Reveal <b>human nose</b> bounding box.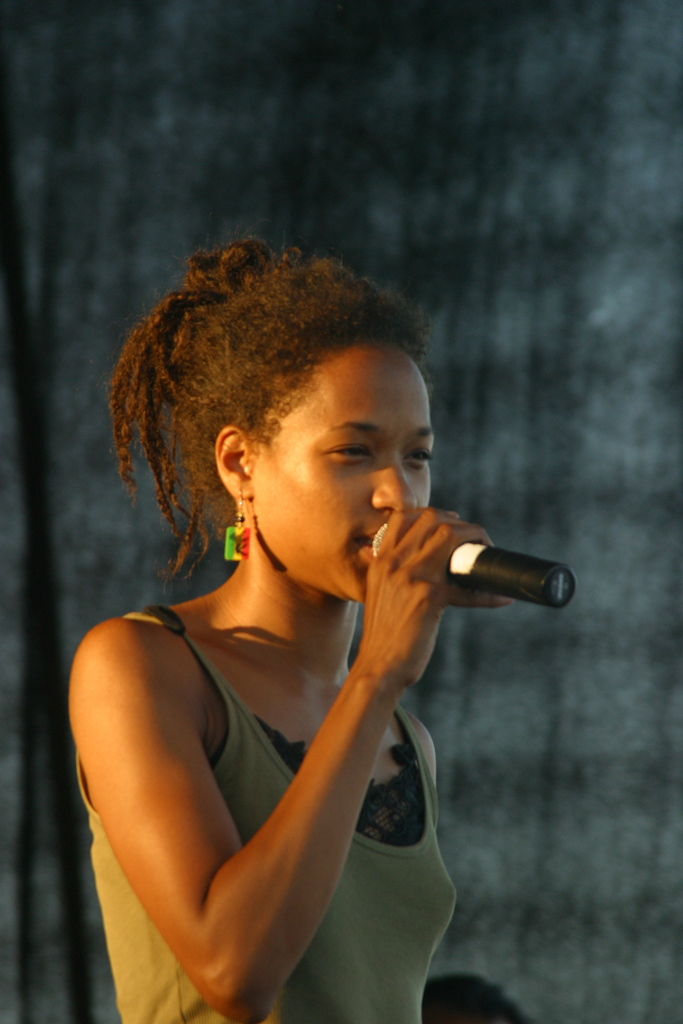
Revealed: 366/449/420/509.
